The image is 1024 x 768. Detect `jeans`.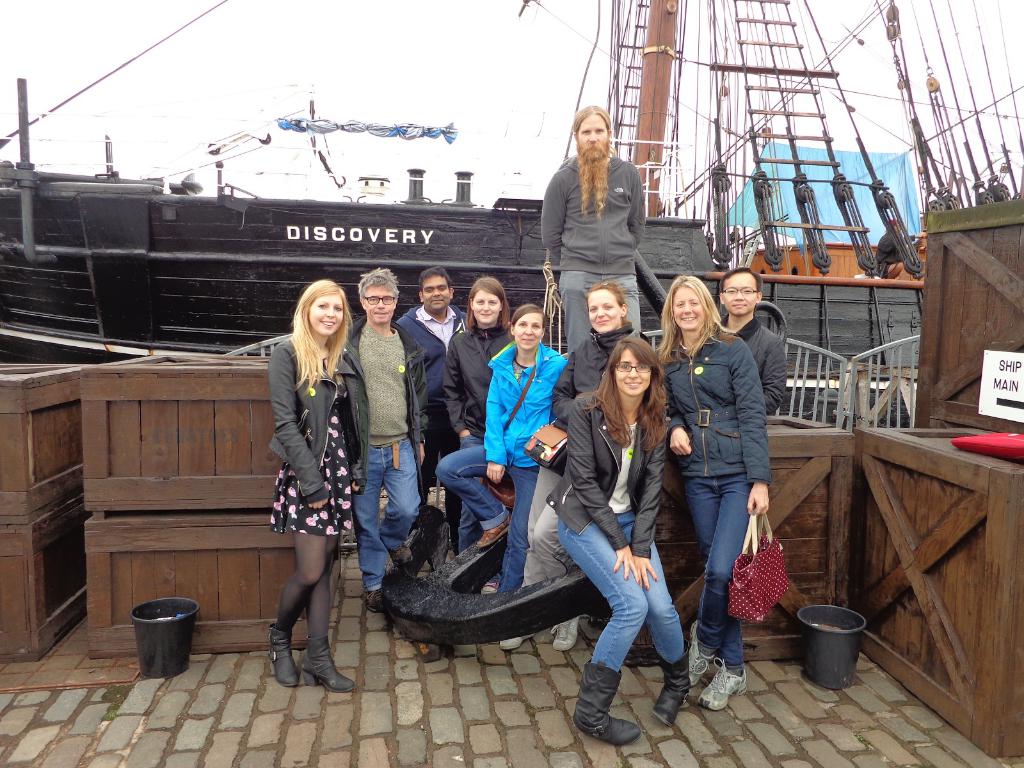
Detection: (679, 473, 746, 668).
